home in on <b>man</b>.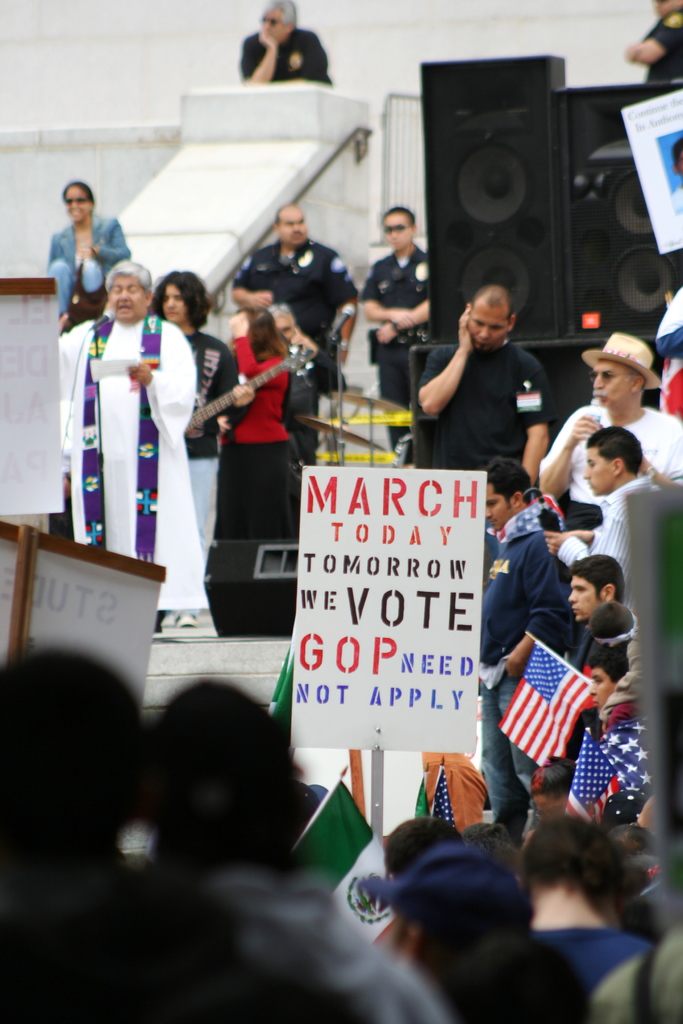
Homed in at 227, 195, 365, 445.
